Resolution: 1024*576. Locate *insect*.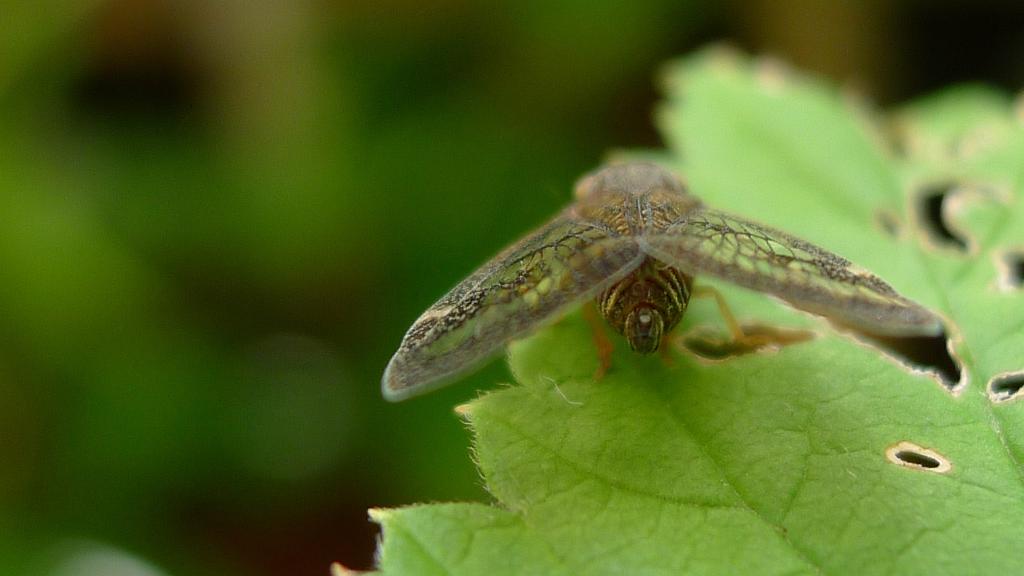
bbox(371, 160, 950, 400).
